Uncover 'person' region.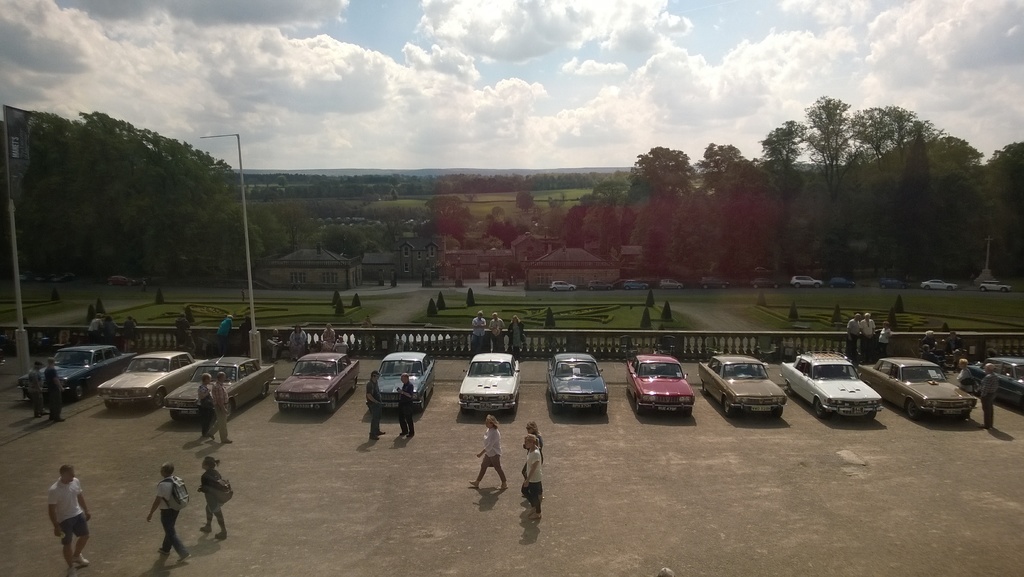
Uncovered: x1=193 y1=456 x2=234 y2=537.
